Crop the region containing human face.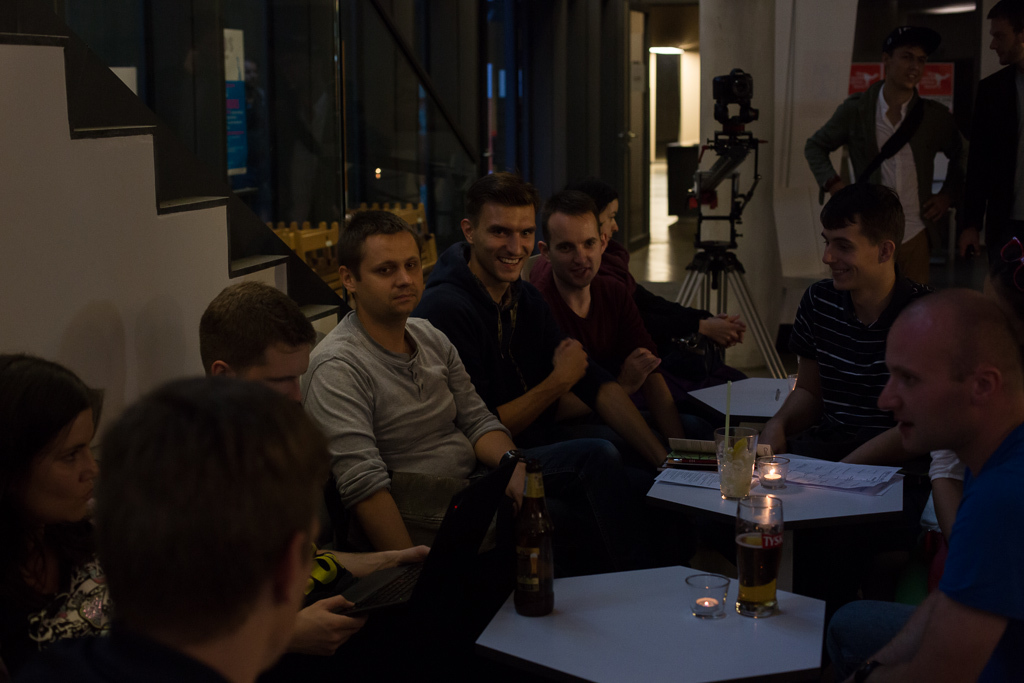
Crop region: (x1=362, y1=229, x2=424, y2=319).
